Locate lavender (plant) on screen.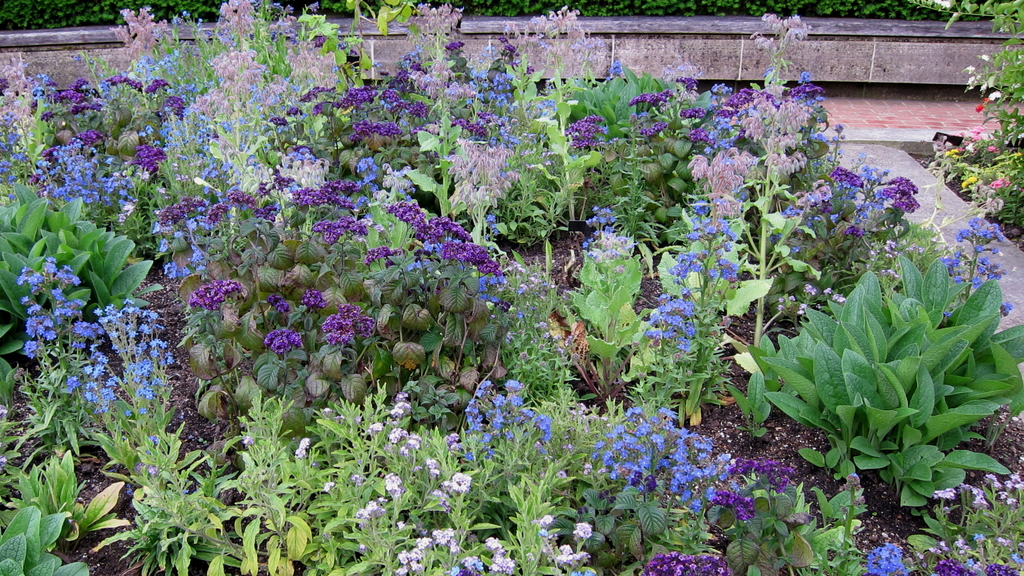
On screen at bbox=(60, 86, 89, 106).
